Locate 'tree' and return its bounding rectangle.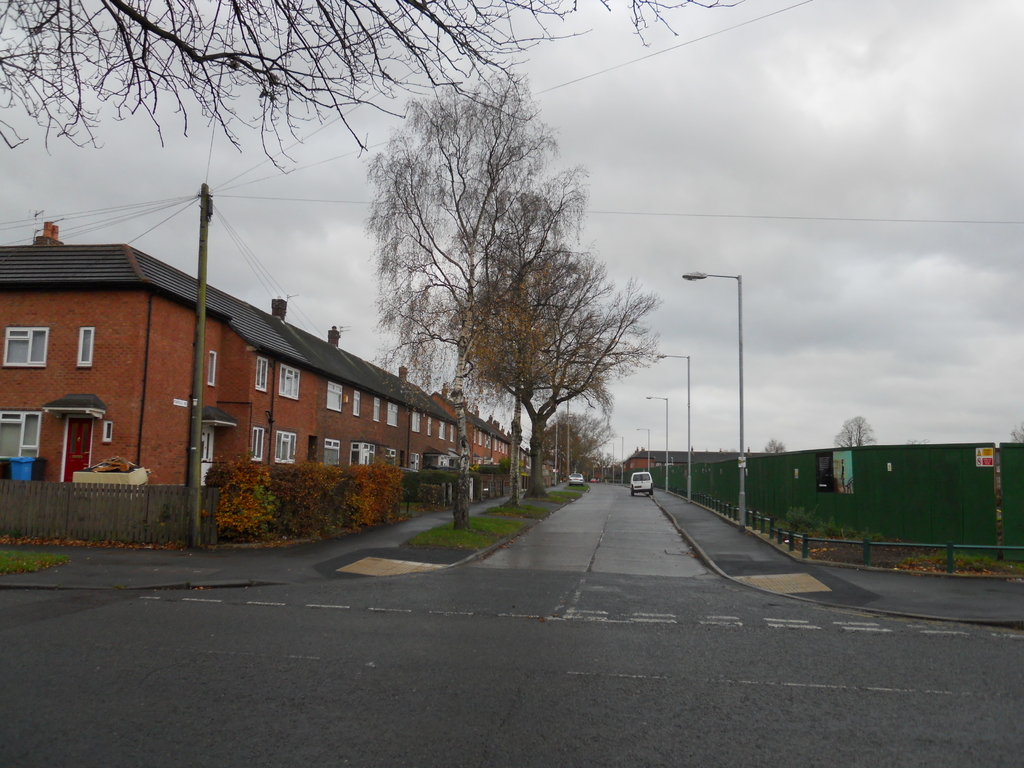
[831,414,879,447].
